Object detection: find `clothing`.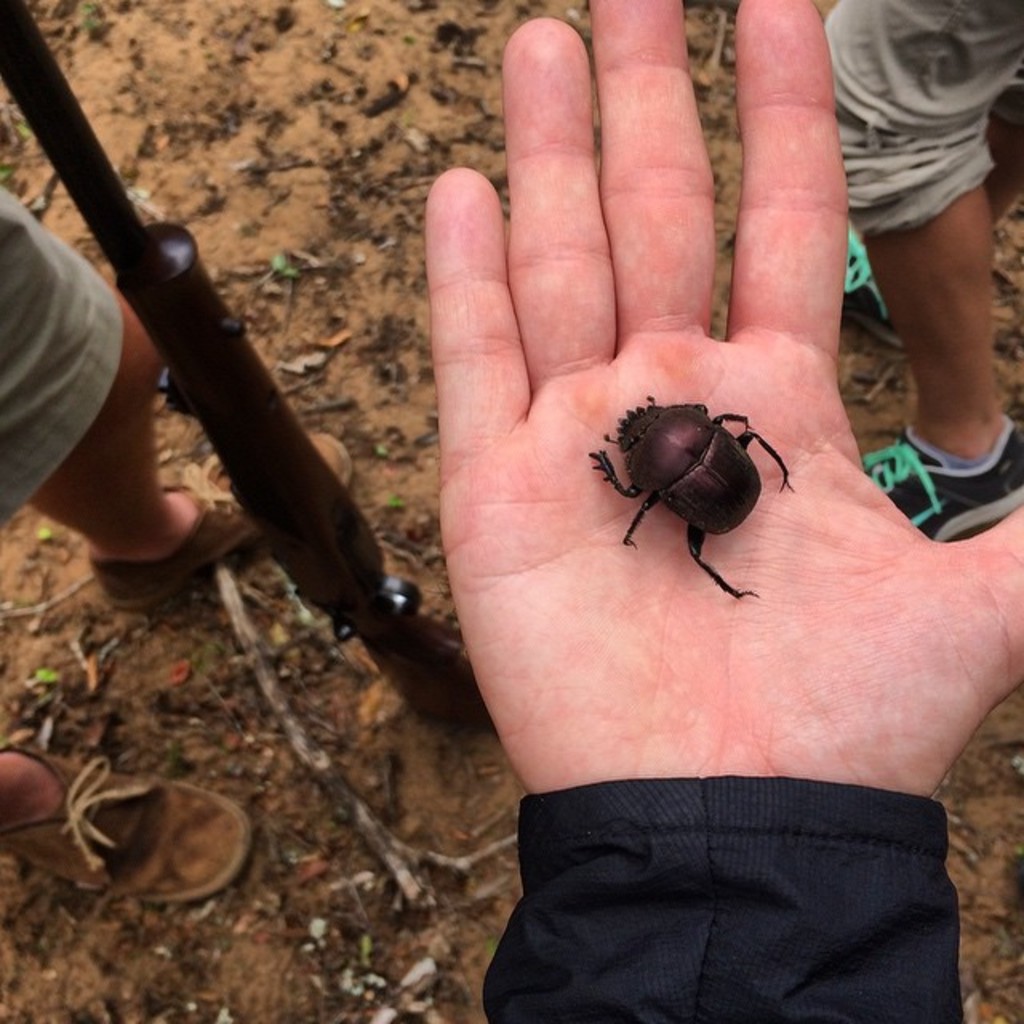
469/739/994/1003.
